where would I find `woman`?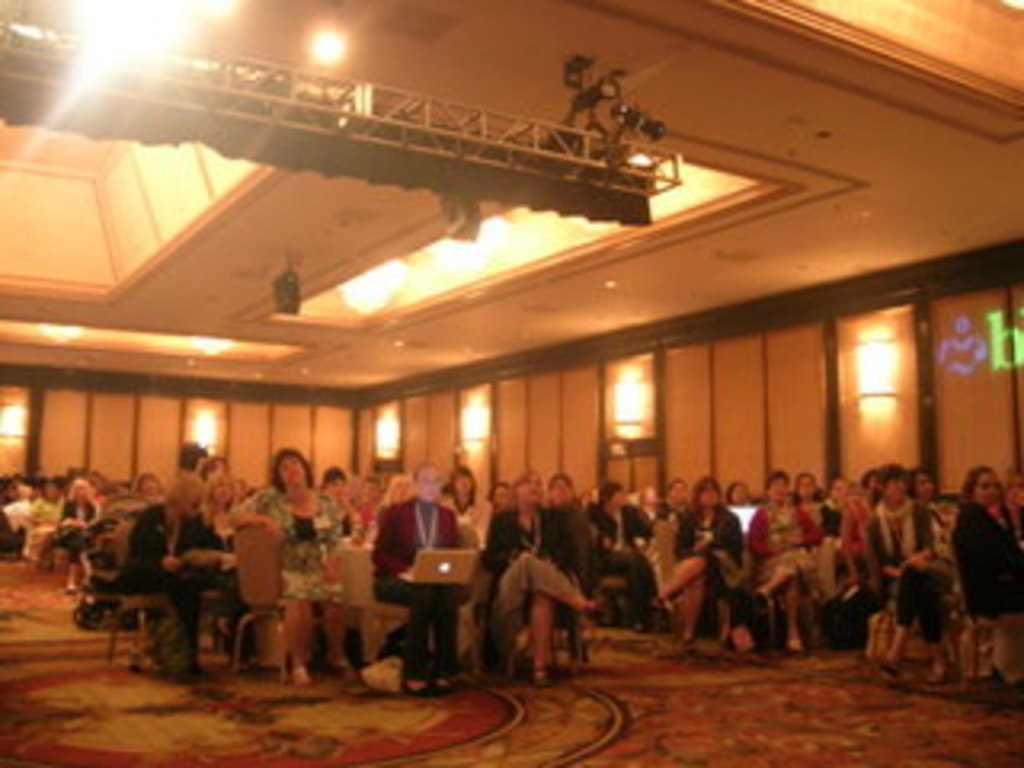
At bbox(867, 458, 957, 682).
